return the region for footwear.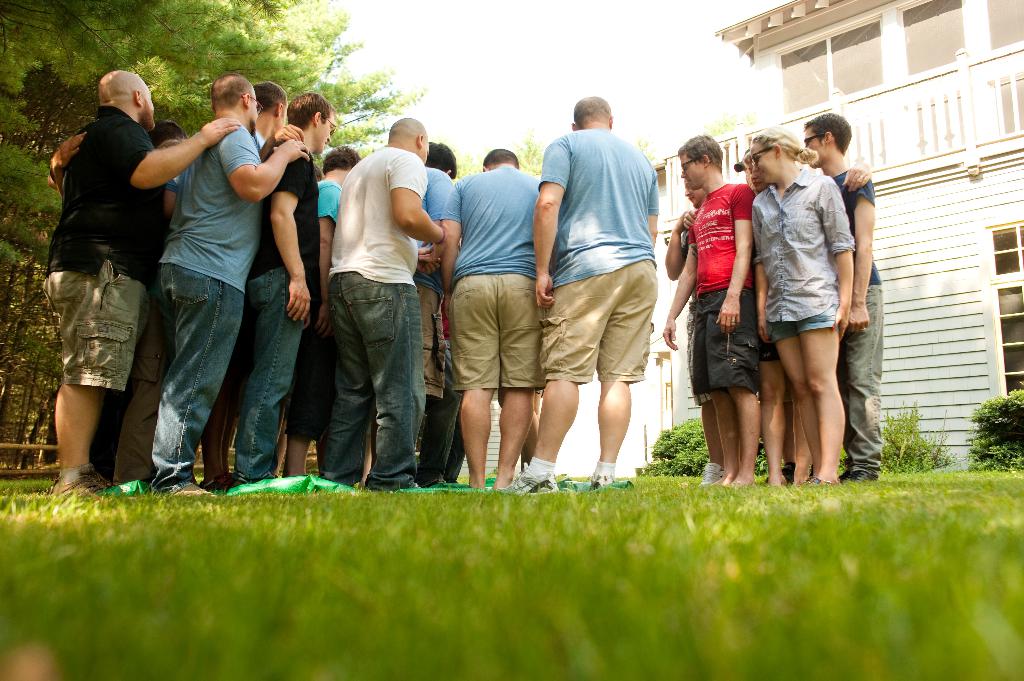
BBox(177, 479, 216, 499).
